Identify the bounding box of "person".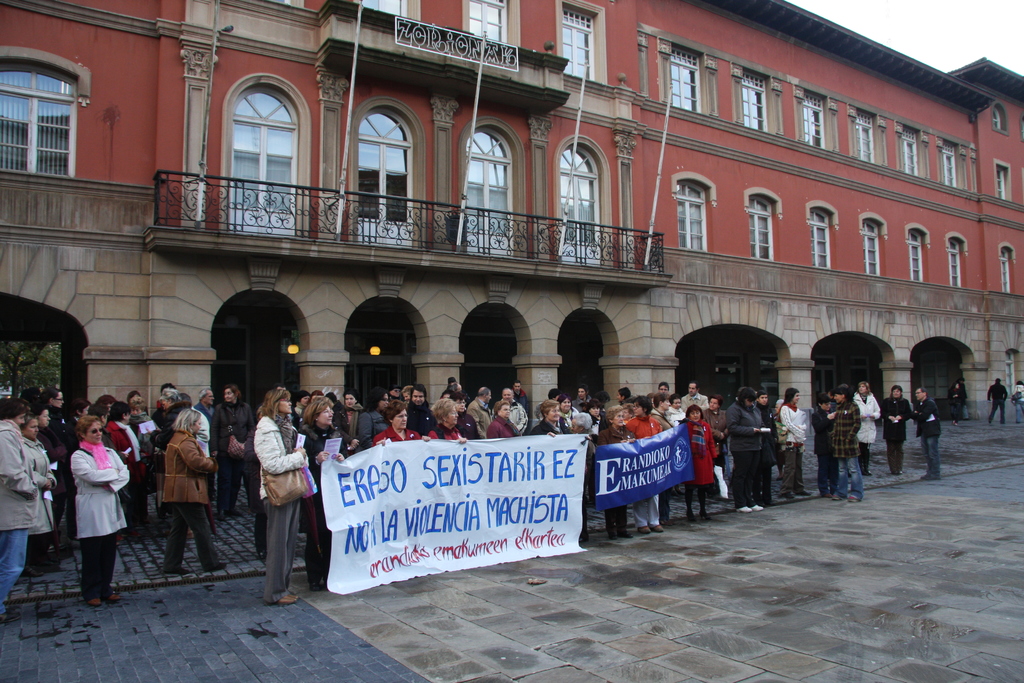
(left=754, top=394, right=771, bottom=498).
